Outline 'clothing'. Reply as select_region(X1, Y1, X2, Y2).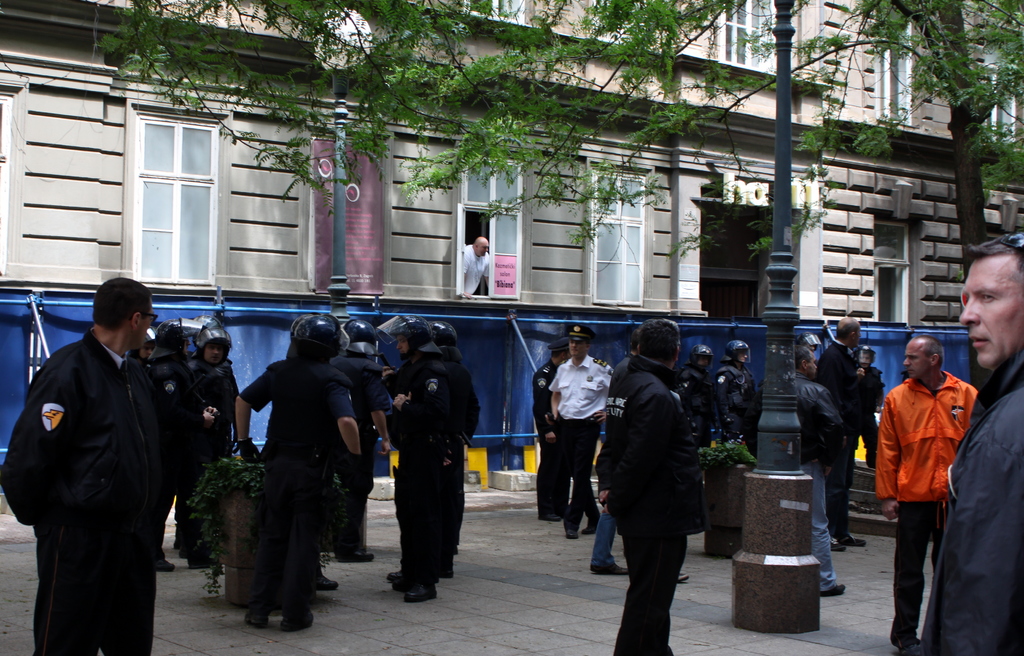
select_region(461, 243, 492, 296).
